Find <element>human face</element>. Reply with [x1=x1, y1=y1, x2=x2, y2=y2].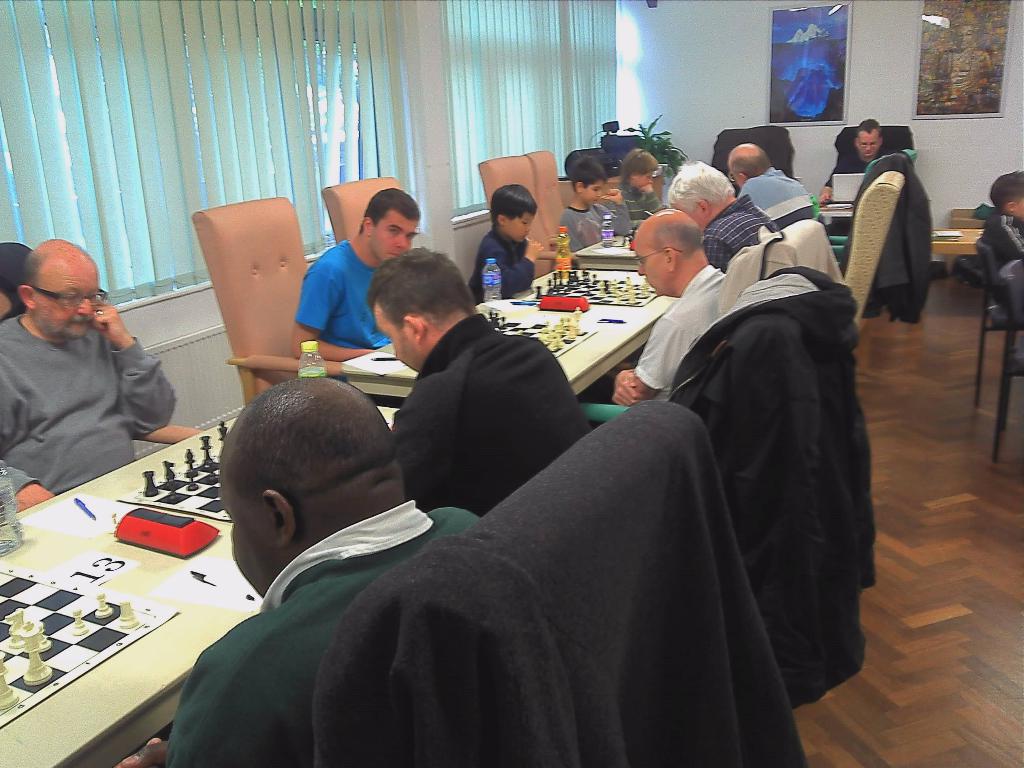
[x1=586, y1=186, x2=602, y2=204].
